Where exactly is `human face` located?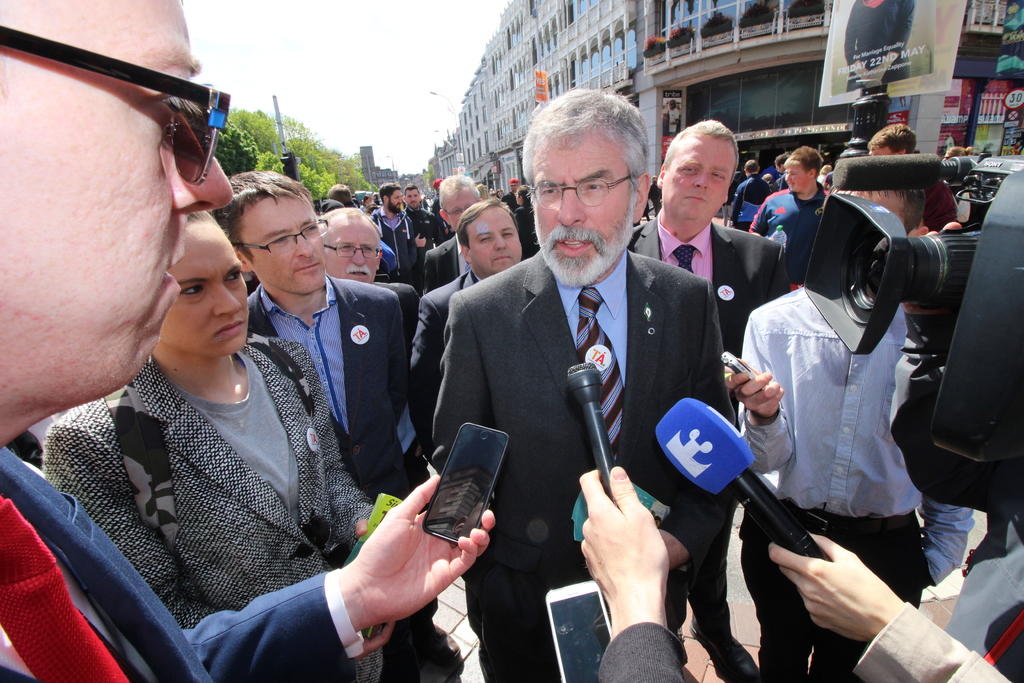
Its bounding box is 386 186 402 207.
